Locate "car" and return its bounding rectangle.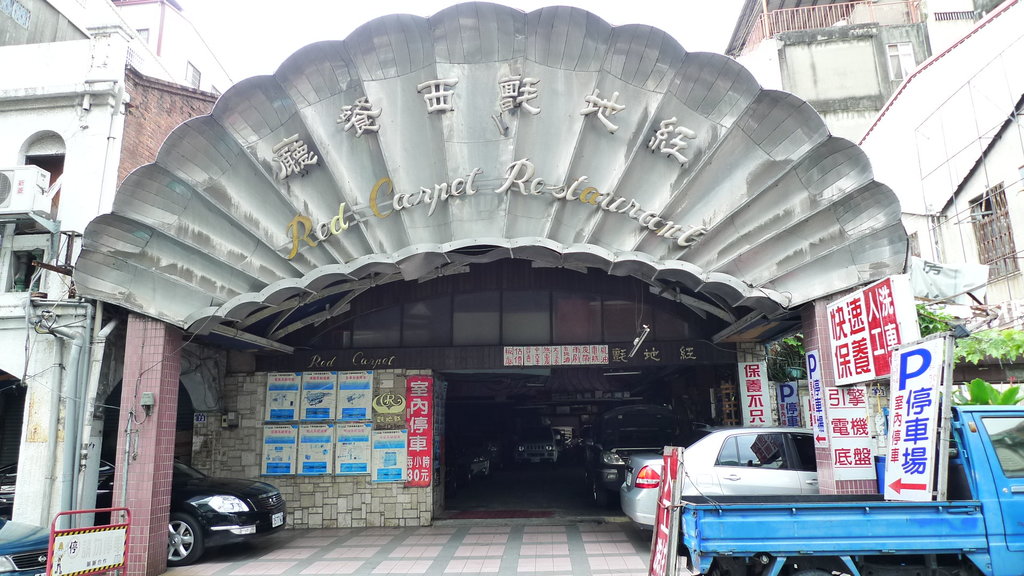
bbox=[588, 404, 708, 511].
